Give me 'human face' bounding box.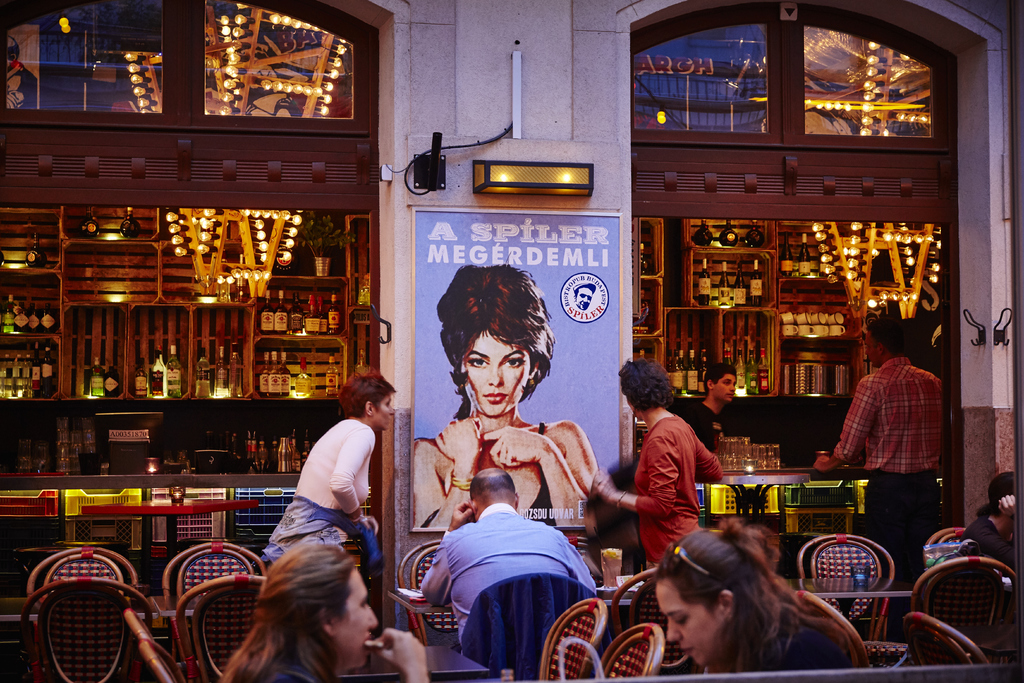
{"x1": 653, "y1": 579, "x2": 721, "y2": 668}.
